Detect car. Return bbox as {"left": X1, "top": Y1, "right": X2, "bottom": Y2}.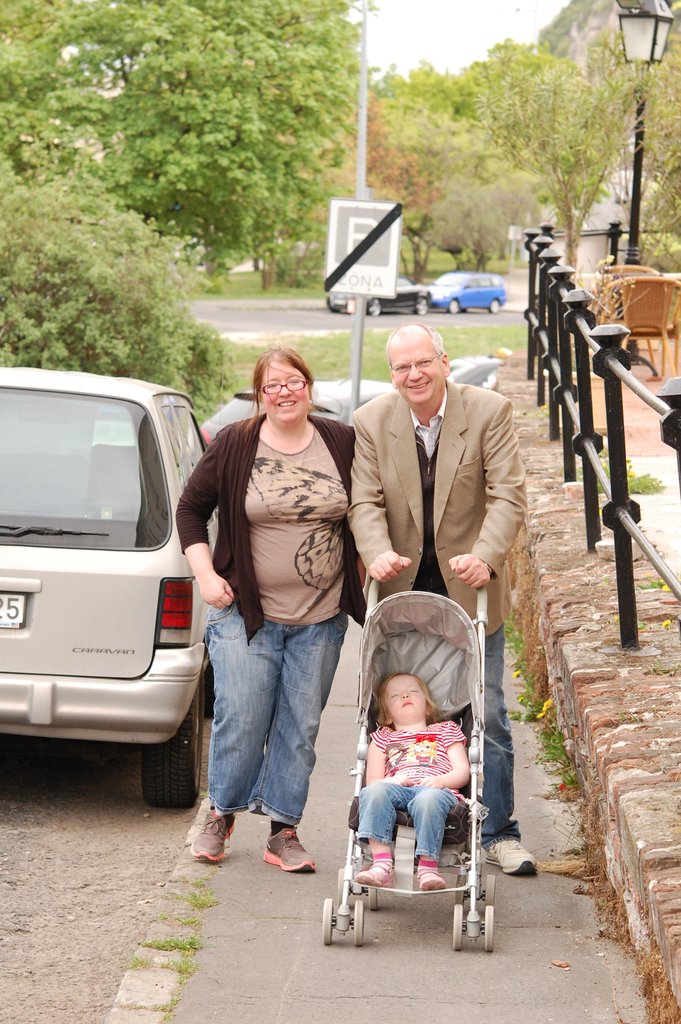
{"left": 329, "top": 273, "right": 436, "bottom": 317}.
